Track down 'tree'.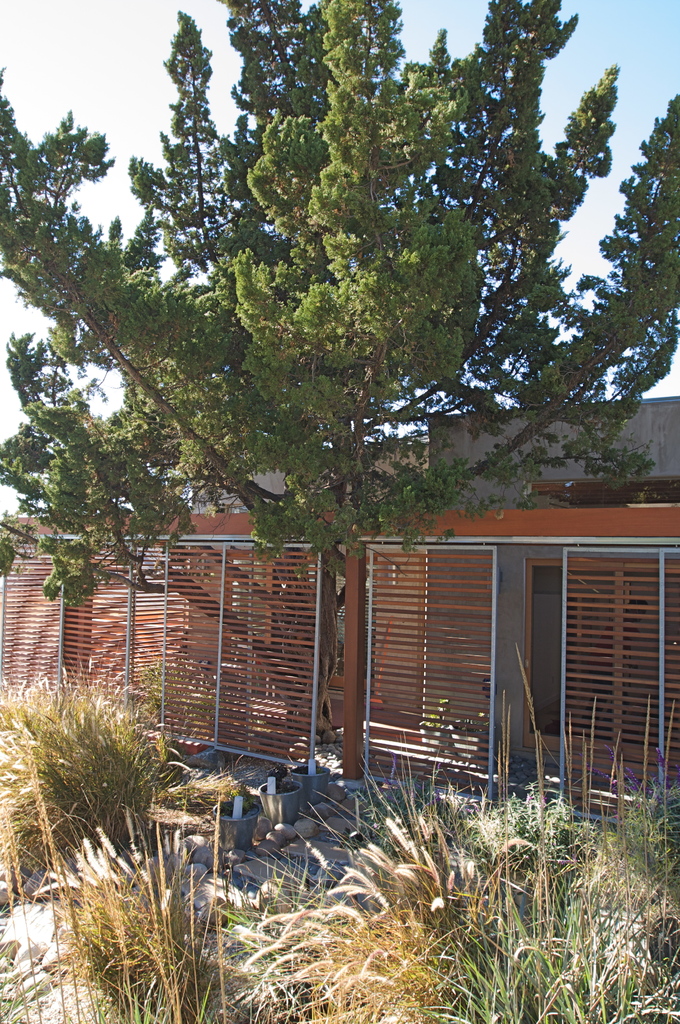
Tracked to bbox=(22, 0, 655, 831).
